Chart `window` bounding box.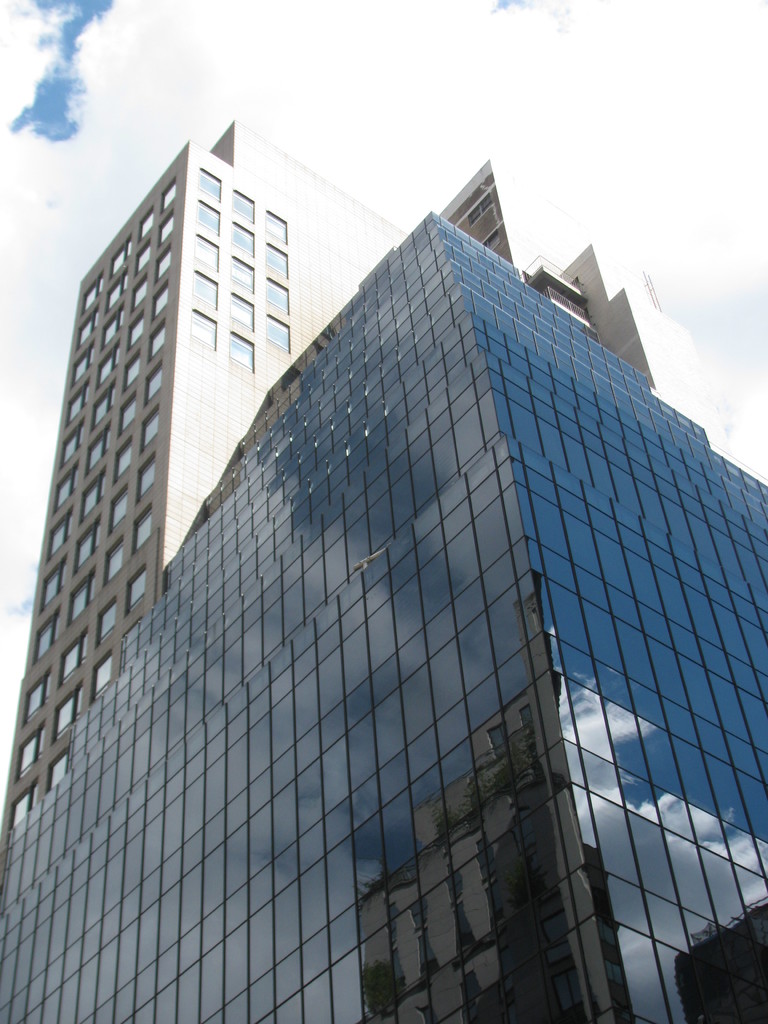
Charted: [68,348,93,384].
